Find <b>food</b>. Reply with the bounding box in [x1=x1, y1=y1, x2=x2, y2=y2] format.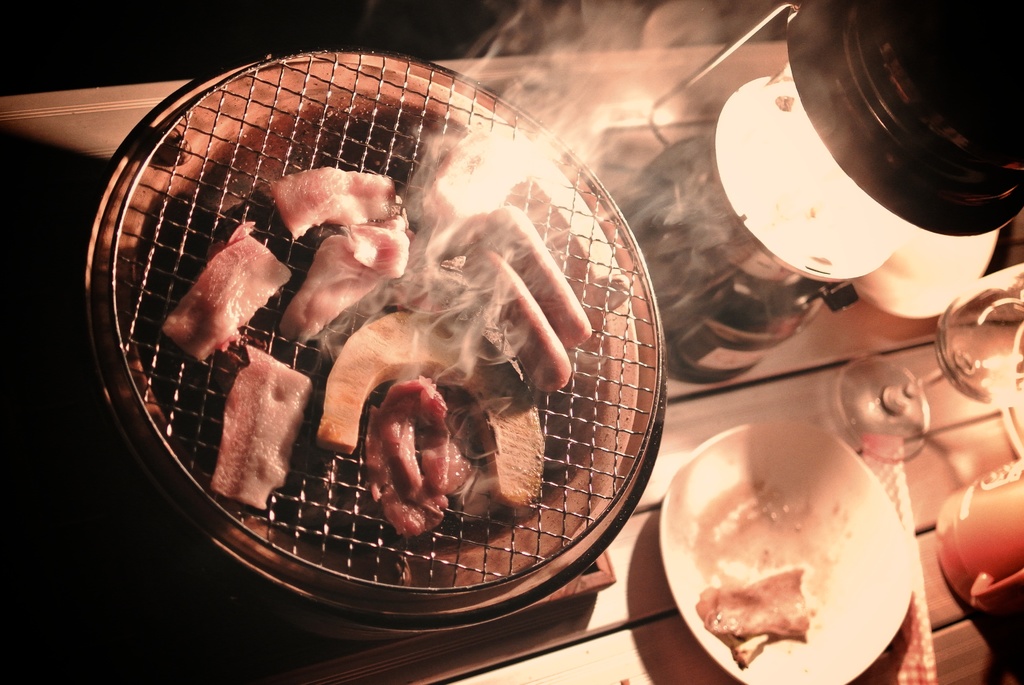
[x1=484, y1=203, x2=595, y2=348].
